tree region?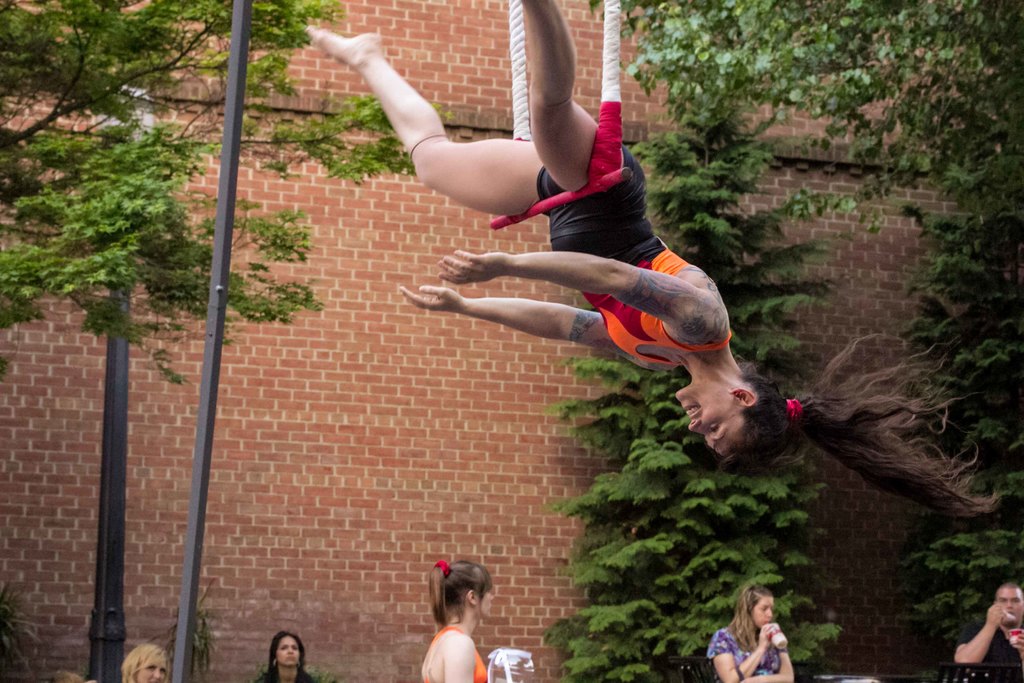
bbox=(0, 0, 459, 392)
